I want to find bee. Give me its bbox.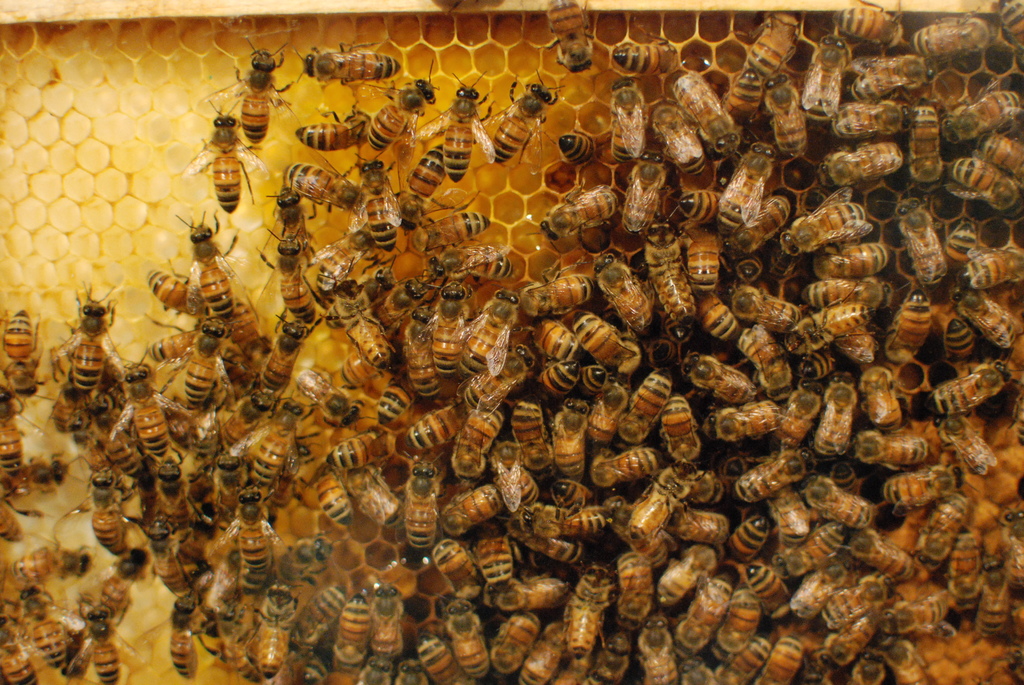
pyautogui.locateOnScreen(1, 524, 100, 597).
